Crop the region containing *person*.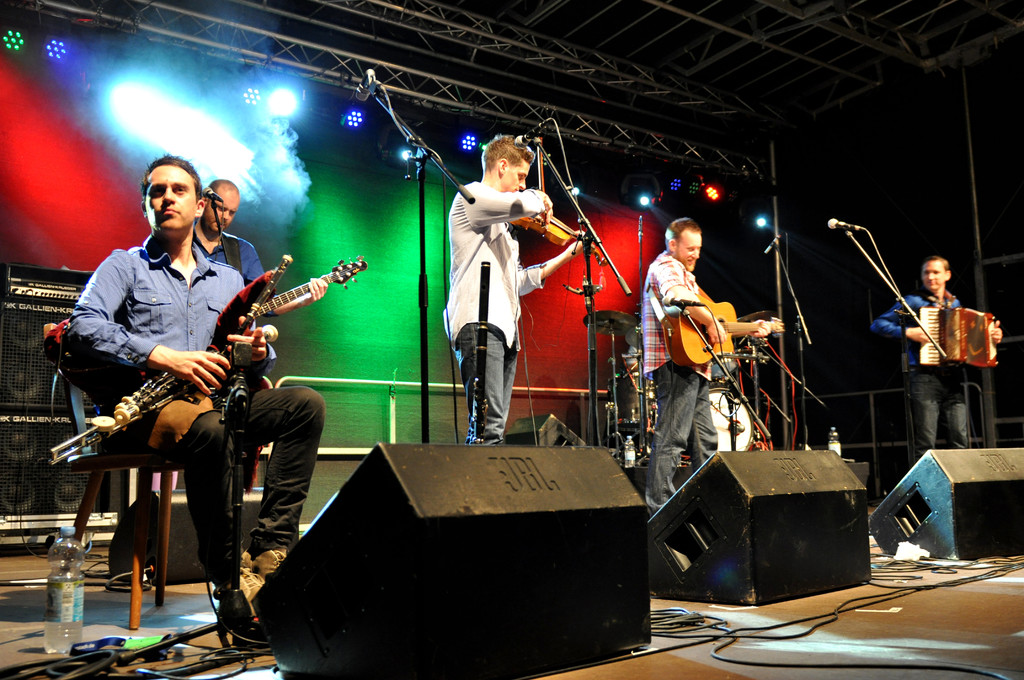
Crop region: rect(868, 254, 1005, 464).
